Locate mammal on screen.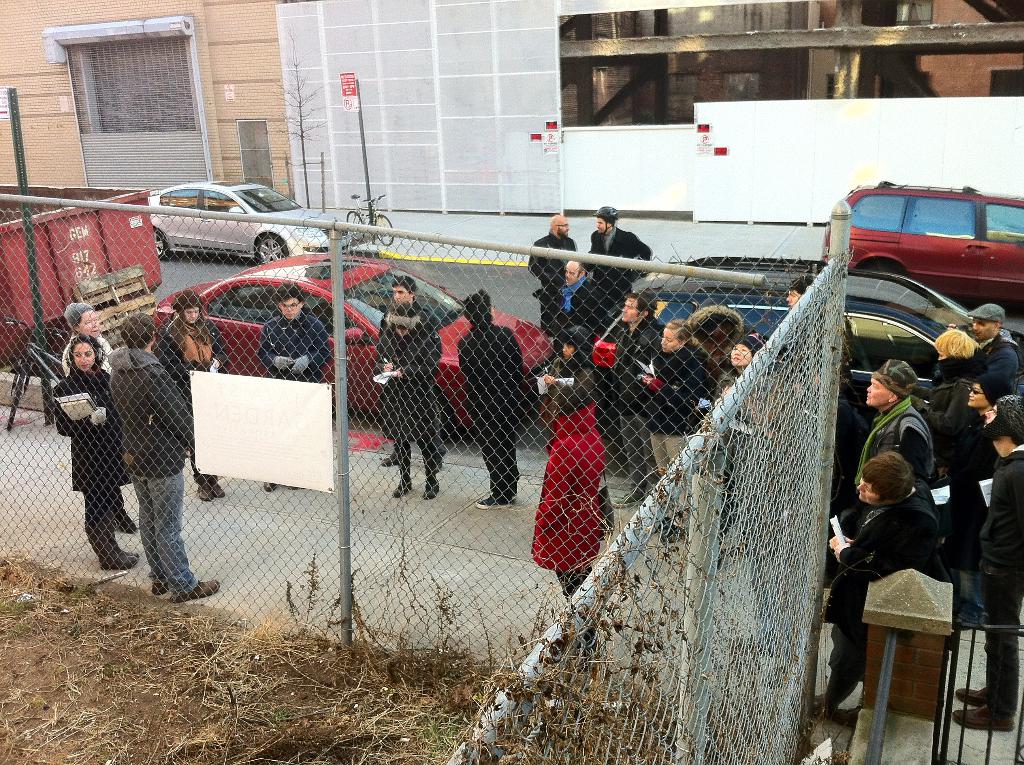
On screen at select_region(543, 318, 593, 422).
